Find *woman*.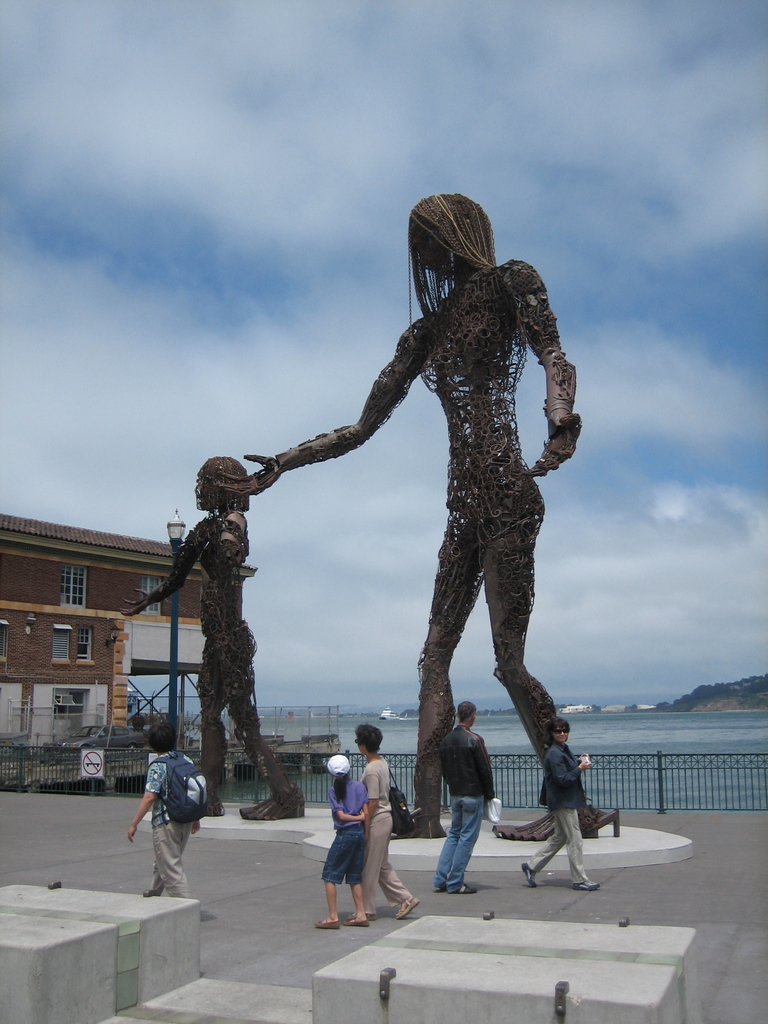
<bbox>310, 755, 371, 931</bbox>.
